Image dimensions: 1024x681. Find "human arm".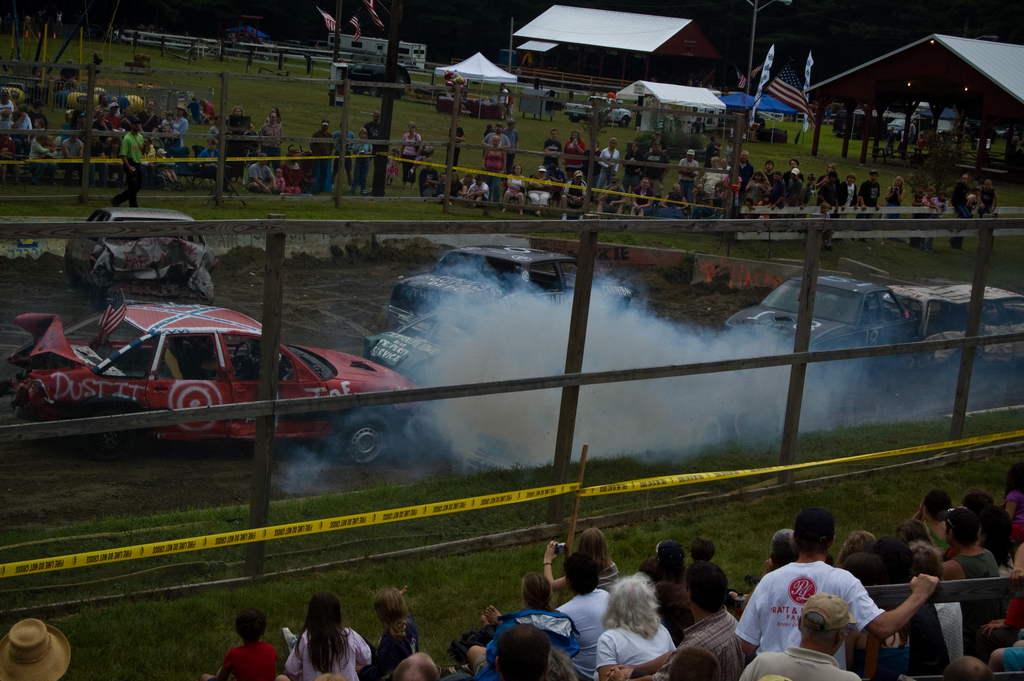
box=[740, 557, 774, 611].
